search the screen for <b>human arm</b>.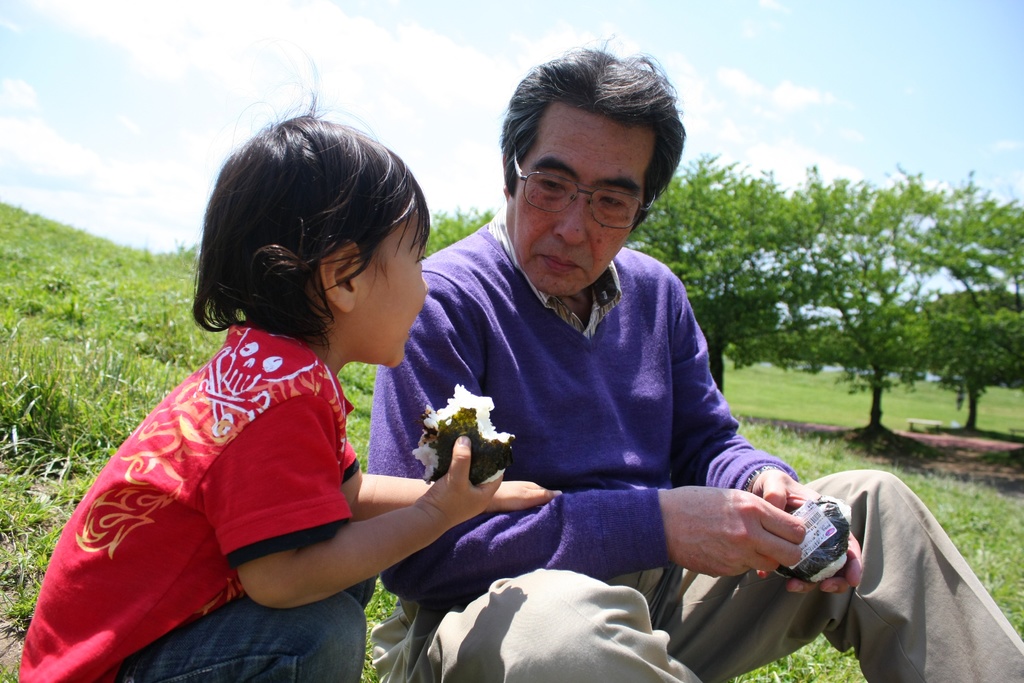
Found at select_region(365, 272, 812, 604).
